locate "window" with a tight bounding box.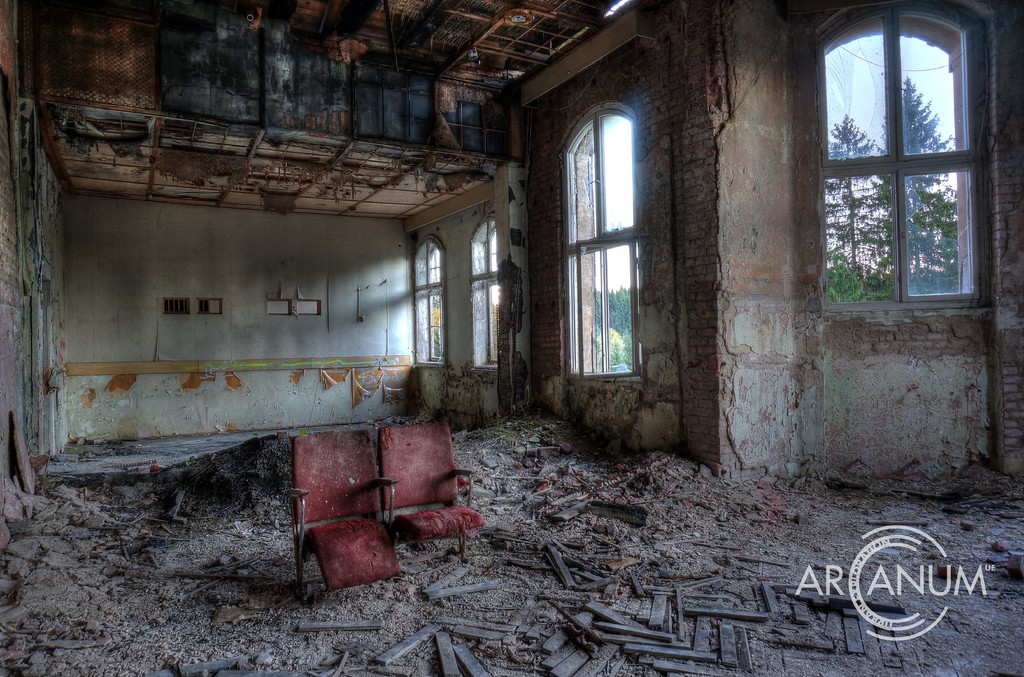
Rect(822, 18, 989, 321).
